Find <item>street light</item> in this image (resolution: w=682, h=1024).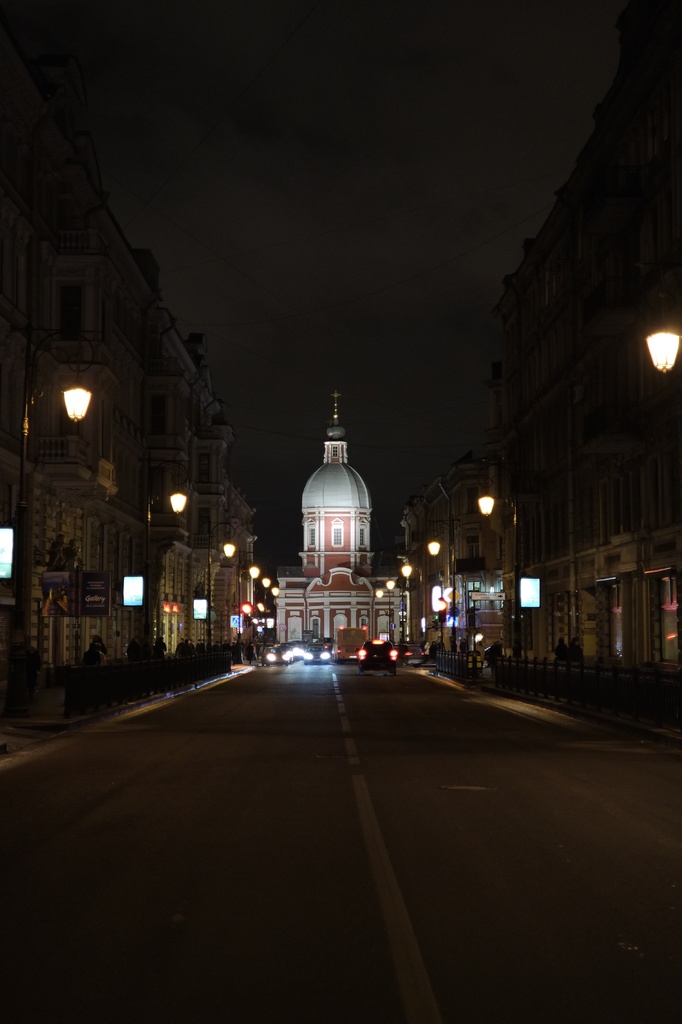
386, 577, 400, 646.
